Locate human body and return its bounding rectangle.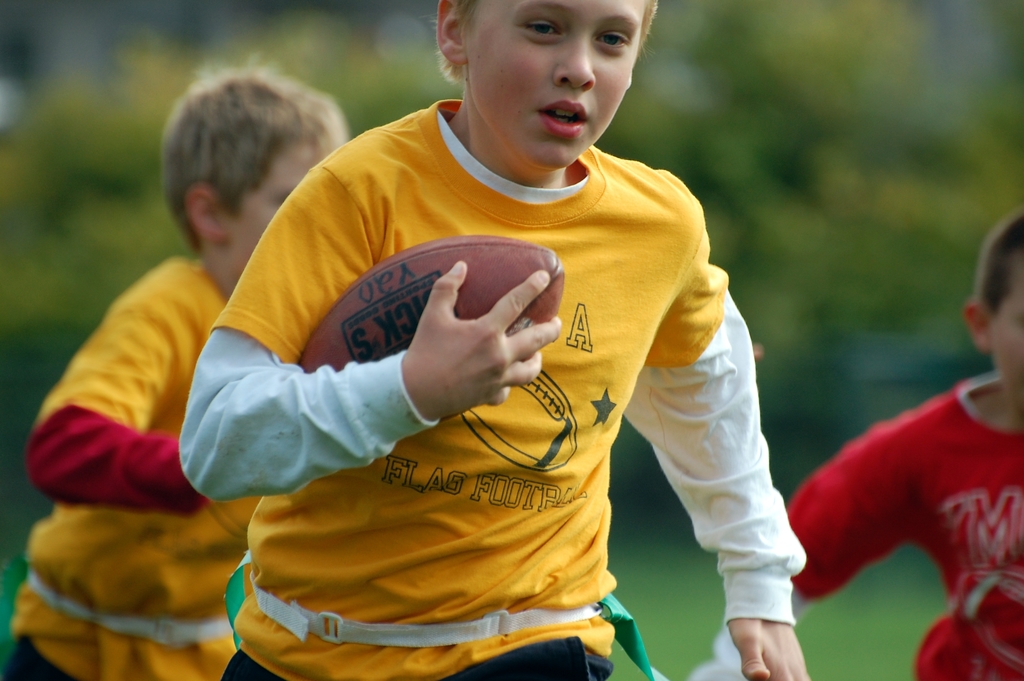
<bbox>0, 252, 243, 680</bbox>.
